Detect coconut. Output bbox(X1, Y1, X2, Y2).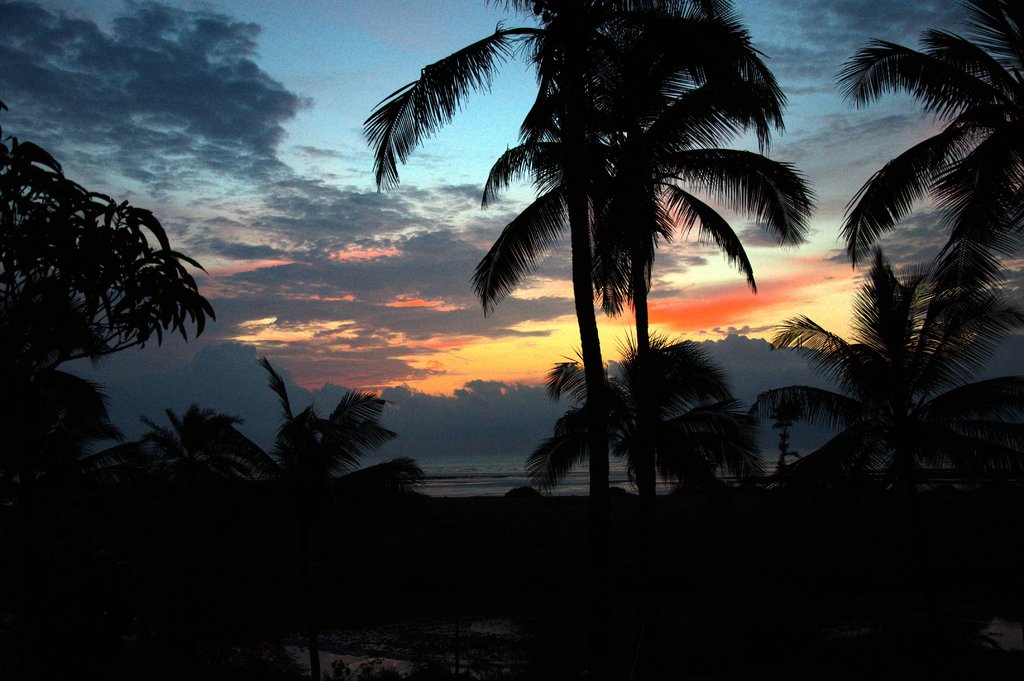
bbox(540, 11, 555, 25).
